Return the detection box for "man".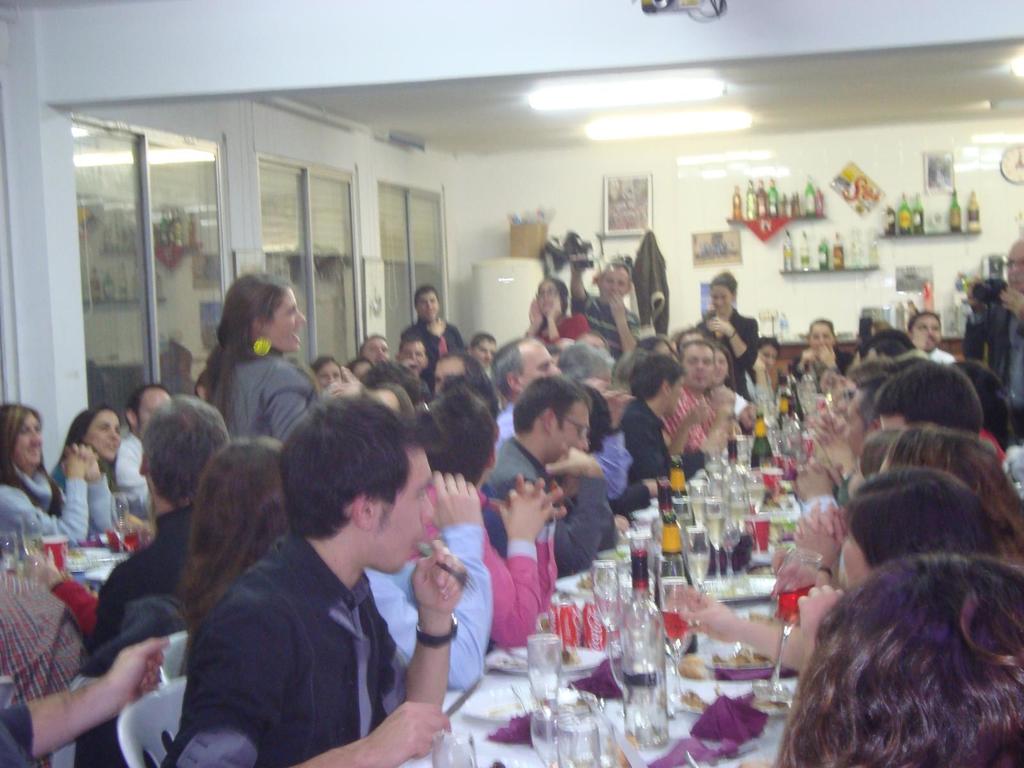
30,396,234,680.
